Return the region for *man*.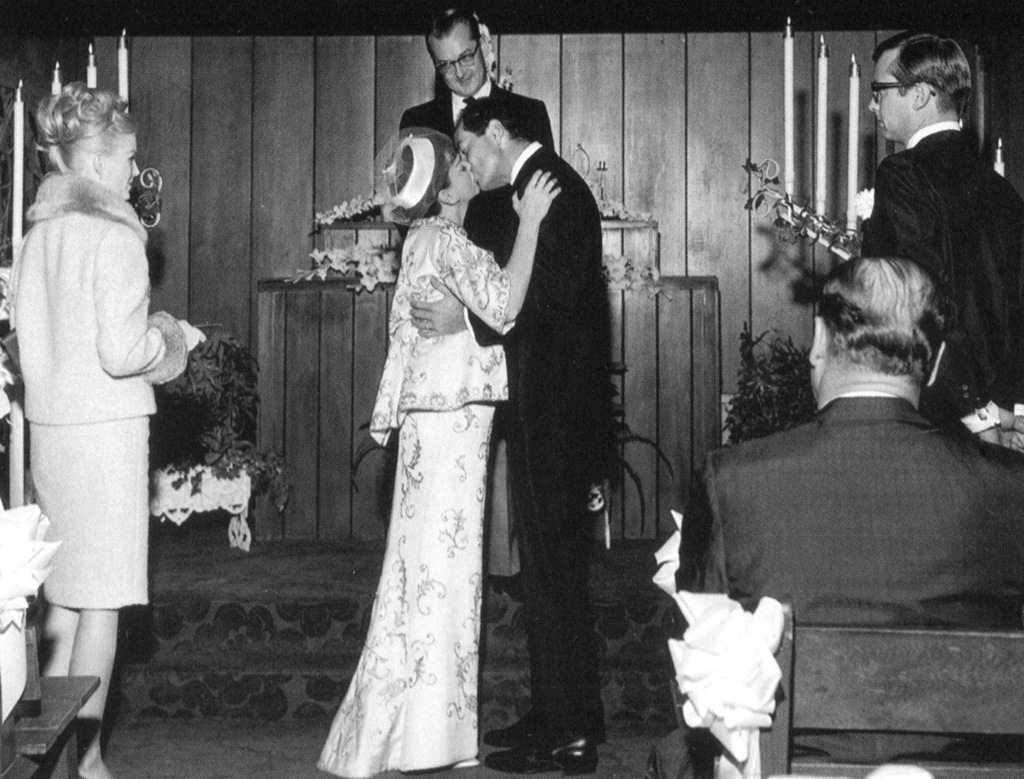
388:12:554:534.
